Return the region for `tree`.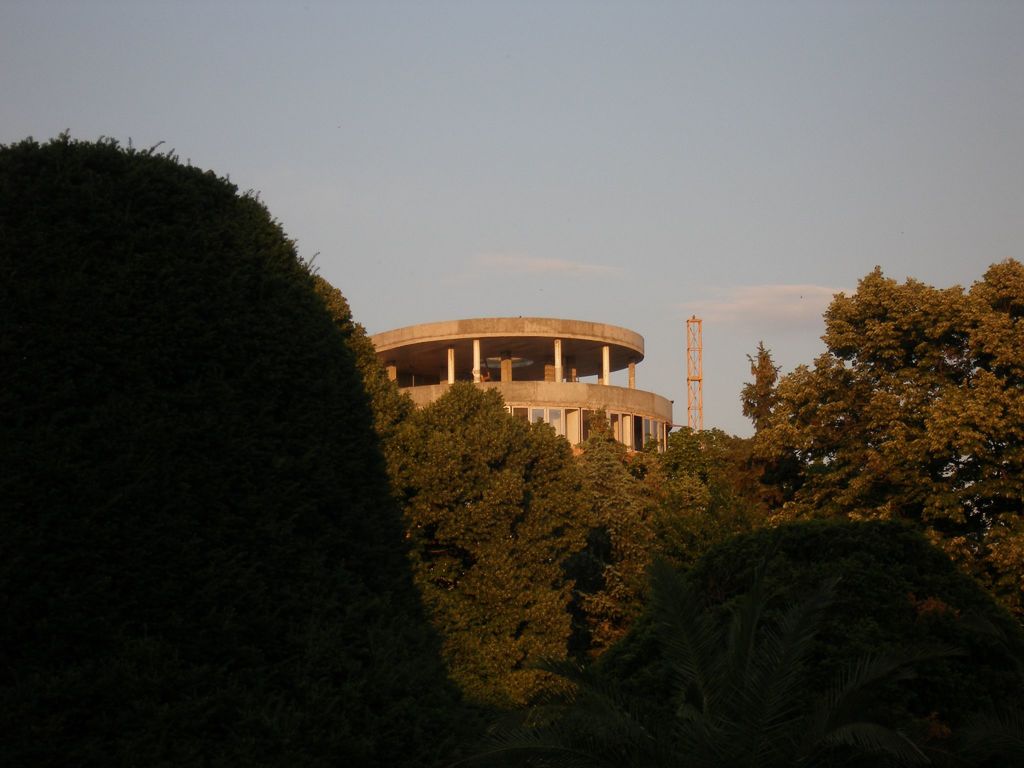
left=556, top=397, right=692, bottom=703.
